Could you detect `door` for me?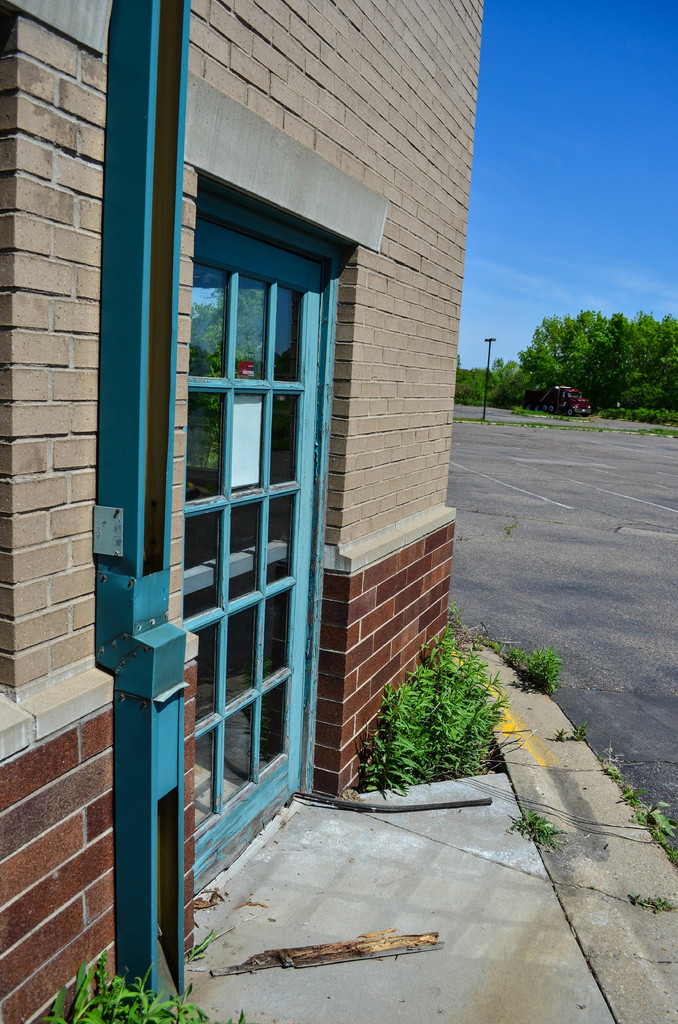
Detection result: (left=131, top=181, right=327, bottom=929).
